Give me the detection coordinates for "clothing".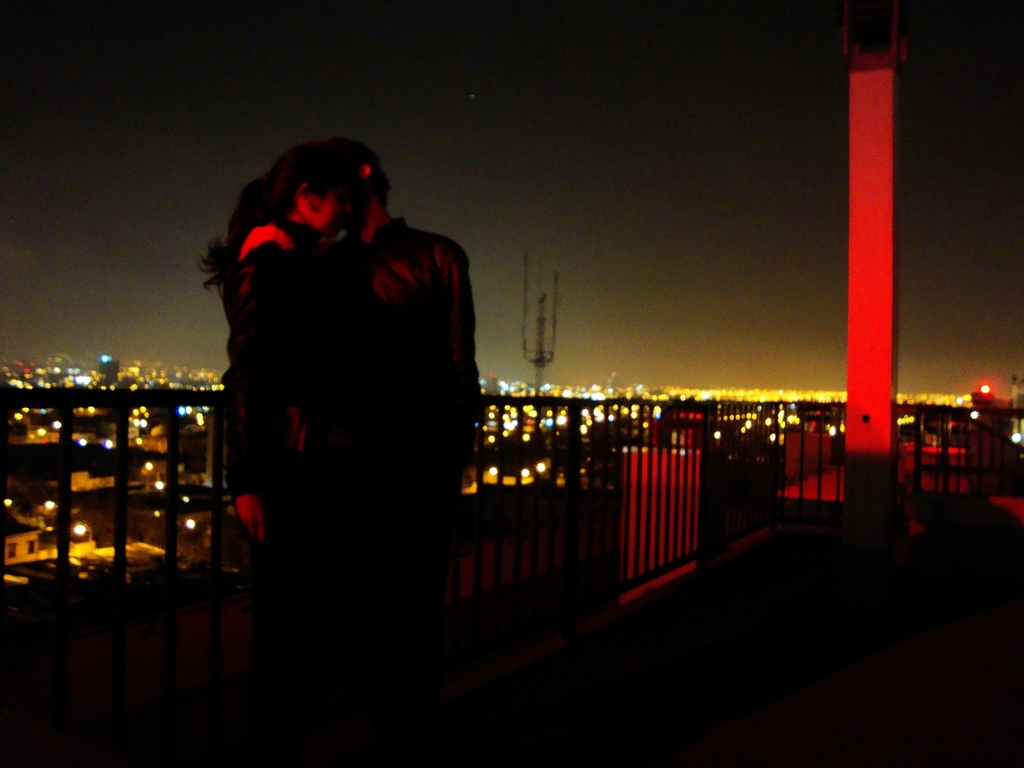
(x1=284, y1=168, x2=480, y2=533).
